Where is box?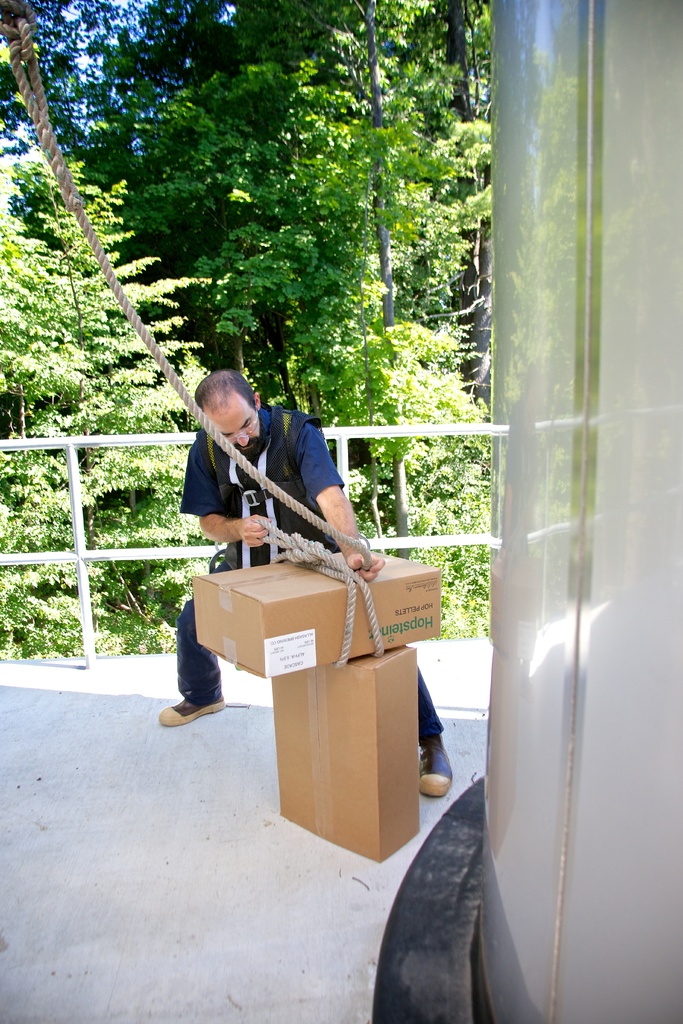
bbox(276, 641, 423, 867).
